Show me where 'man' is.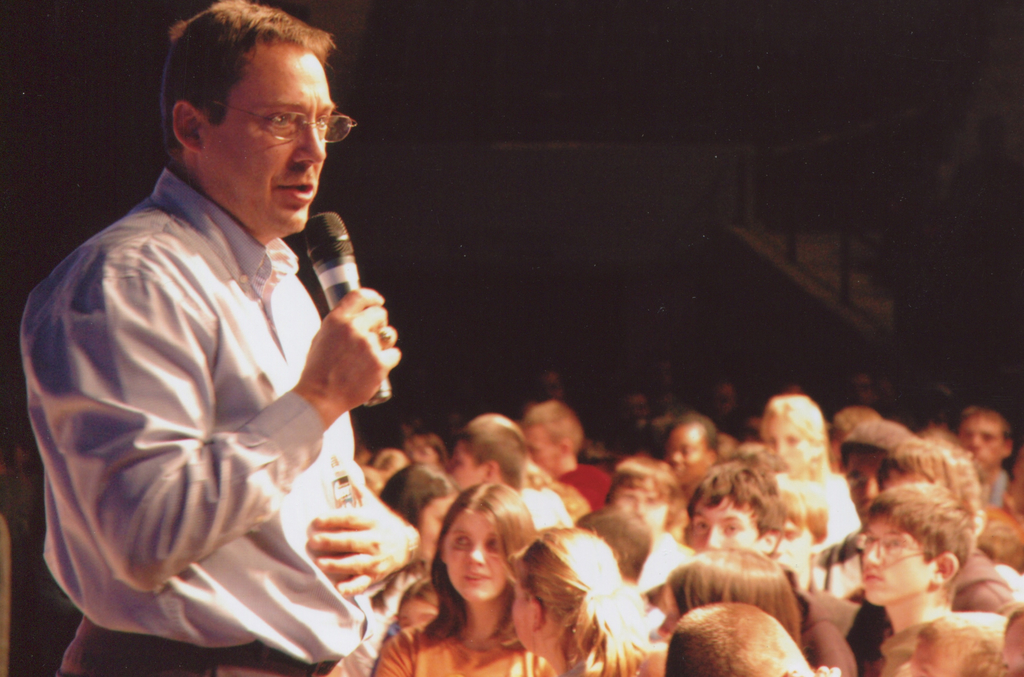
'man' is at crop(632, 461, 856, 676).
